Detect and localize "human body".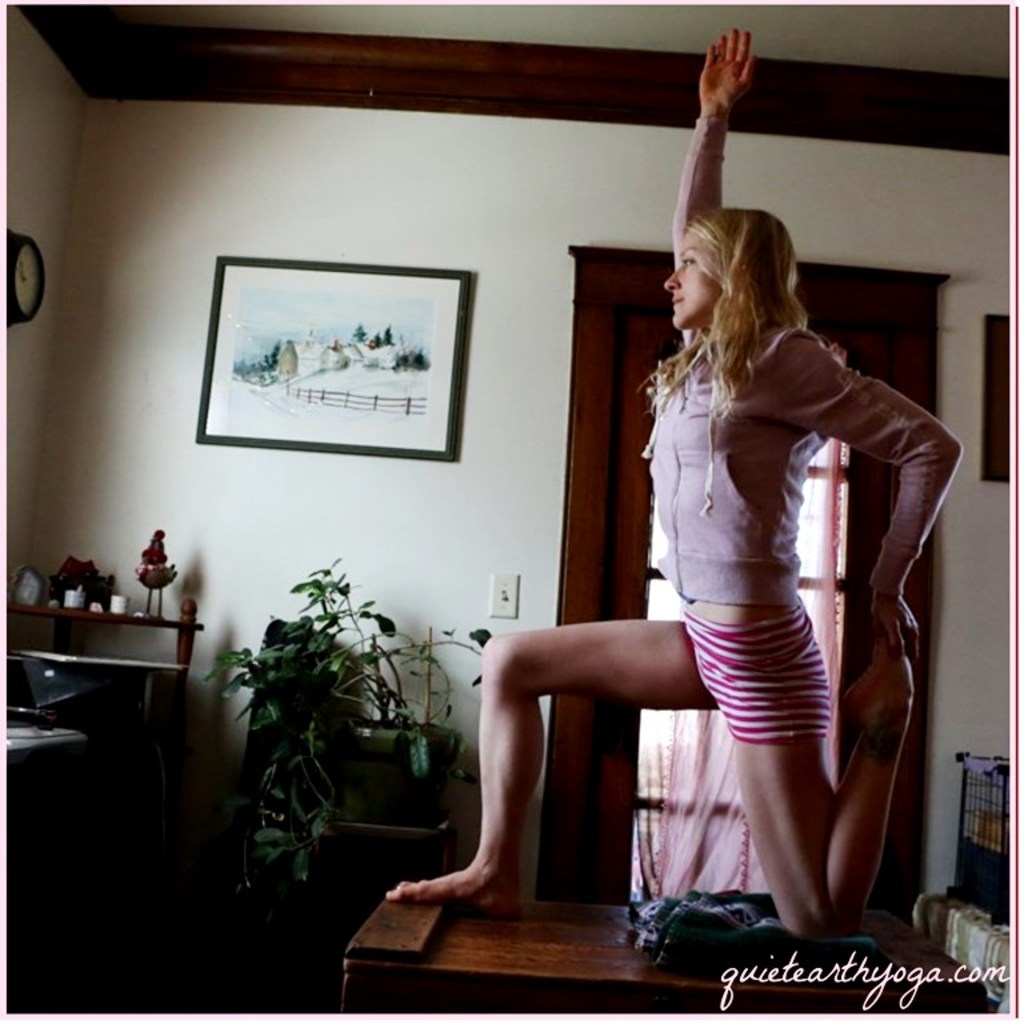
Localized at {"left": 336, "top": 136, "right": 952, "bottom": 1003}.
